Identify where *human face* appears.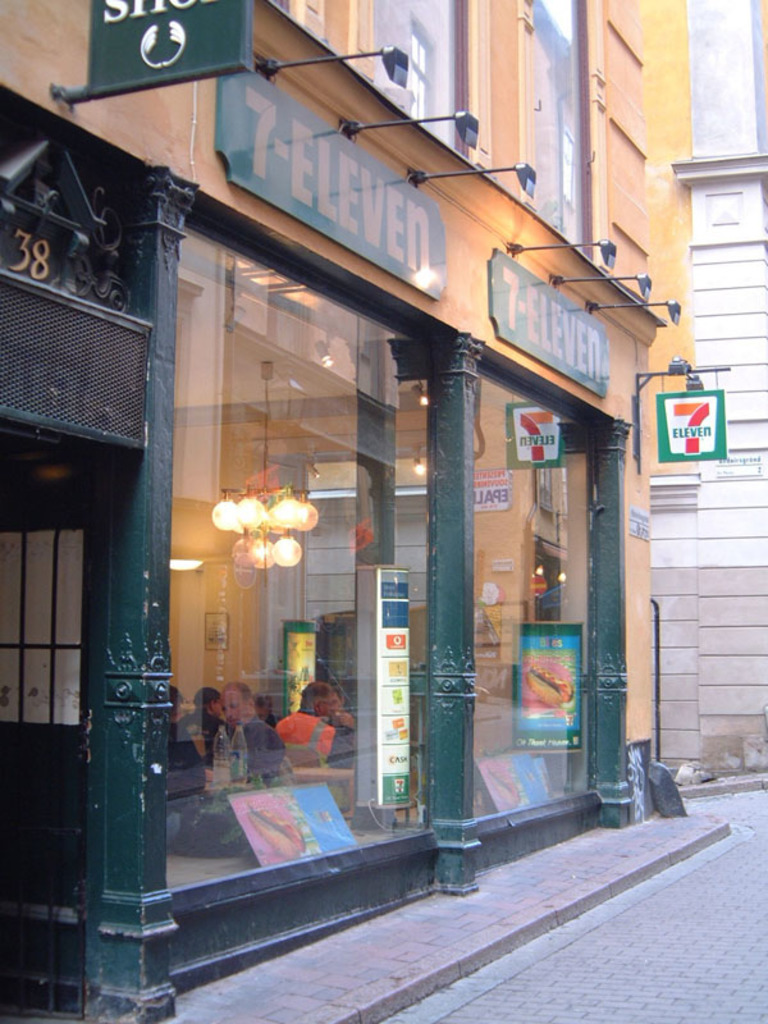
Appears at <box>220,694,247,728</box>.
